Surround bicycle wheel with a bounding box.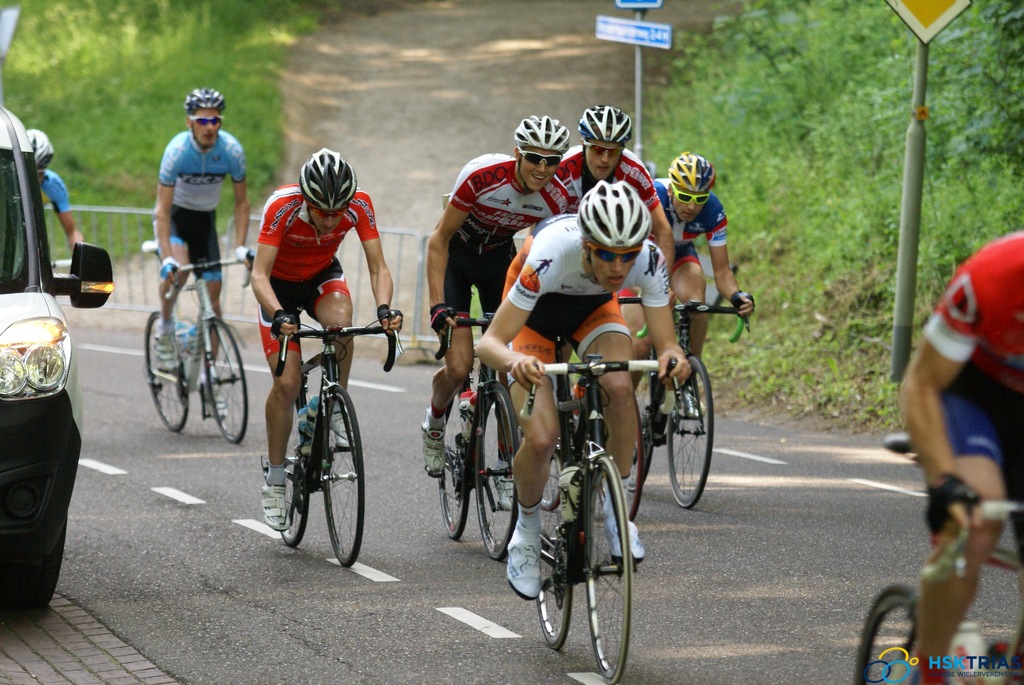
detection(145, 310, 189, 430).
